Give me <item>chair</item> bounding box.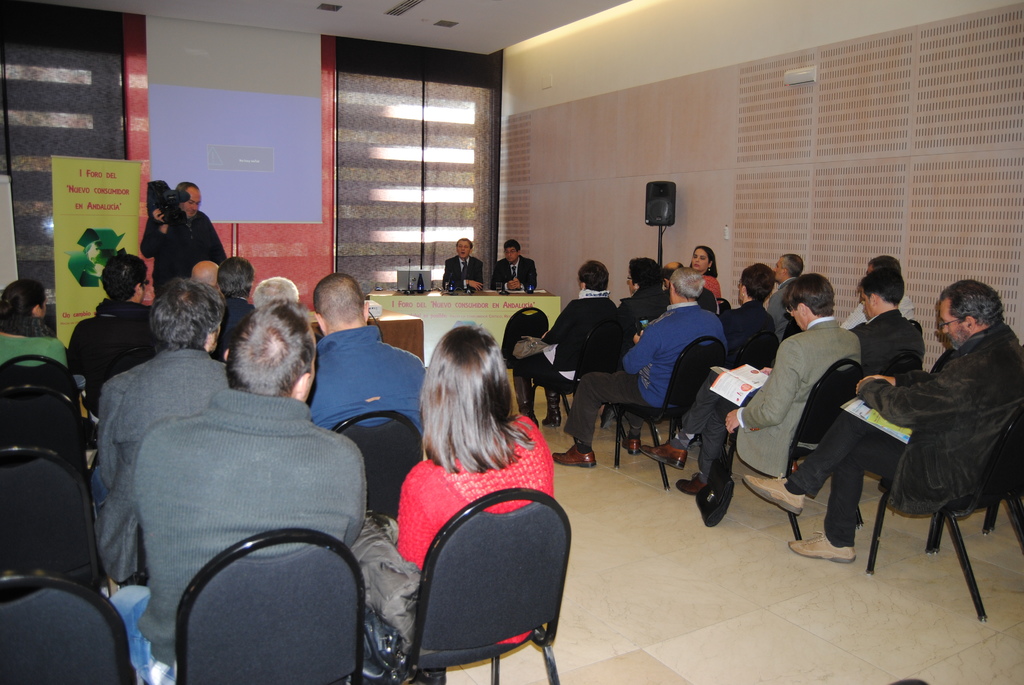
0,571,135,684.
